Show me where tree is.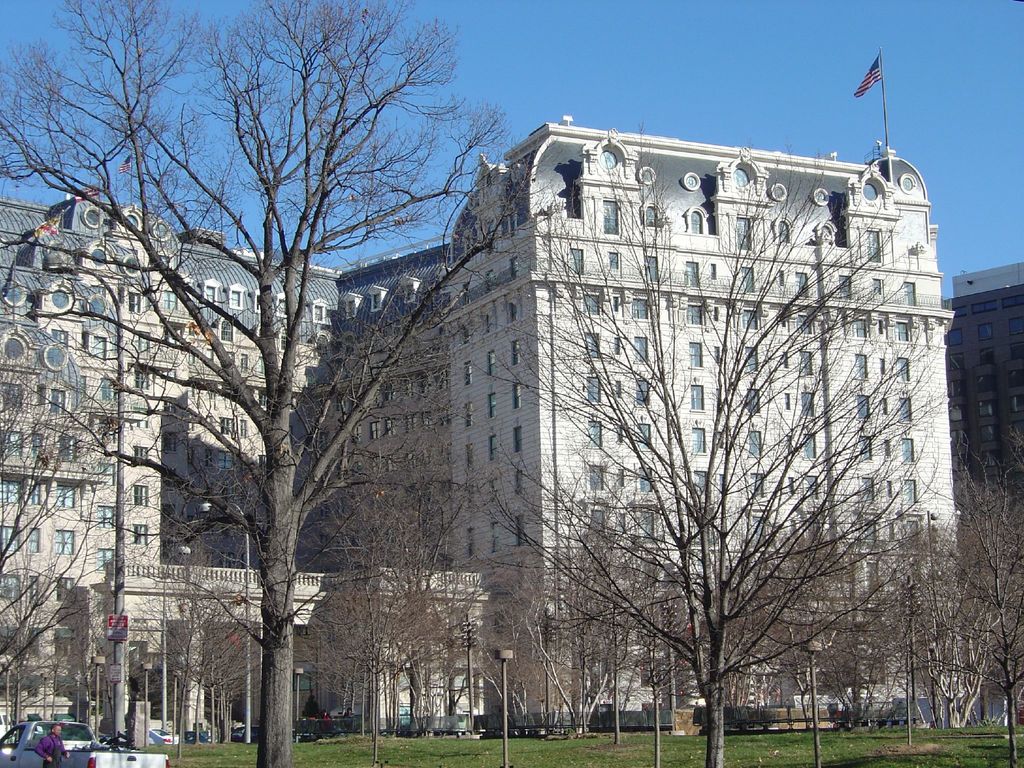
tree is at box=[182, 586, 291, 767].
